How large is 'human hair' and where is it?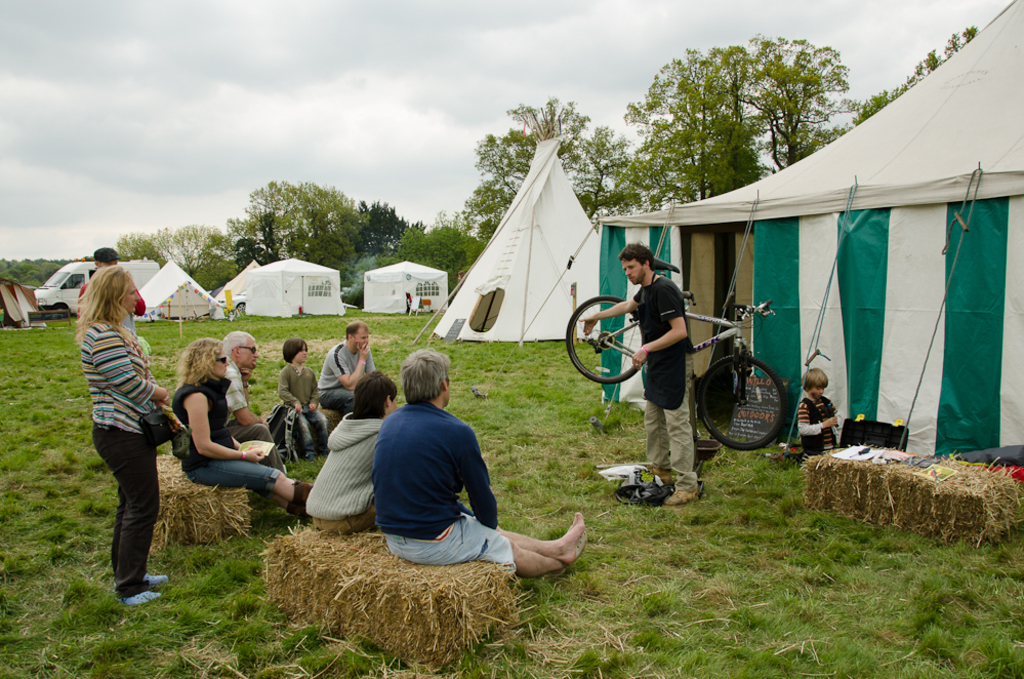
Bounding box: <box>400,348,451,406</box>.
